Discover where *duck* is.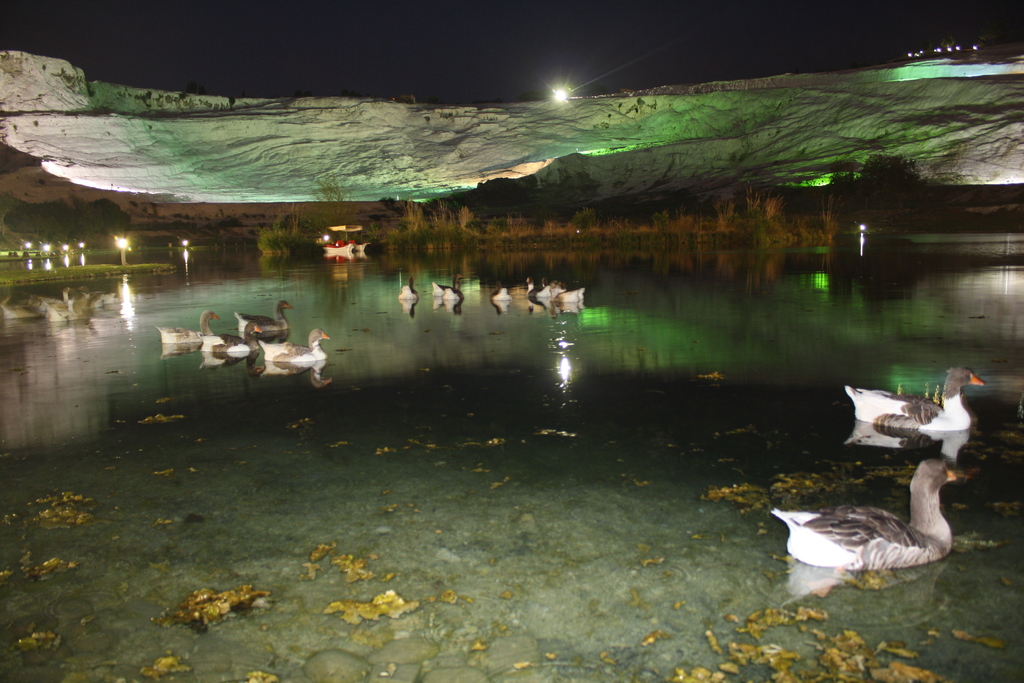
Discovered at 254/329/328/368.
